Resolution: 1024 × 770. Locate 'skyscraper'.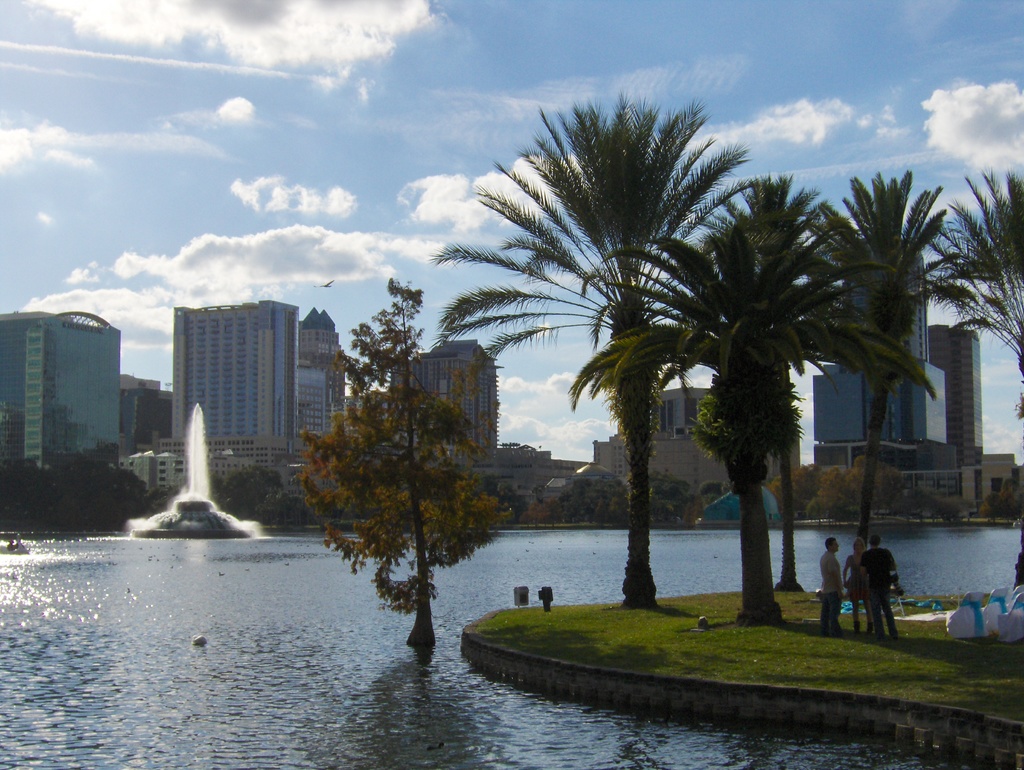
select_region(397, 333, 501, 461).
